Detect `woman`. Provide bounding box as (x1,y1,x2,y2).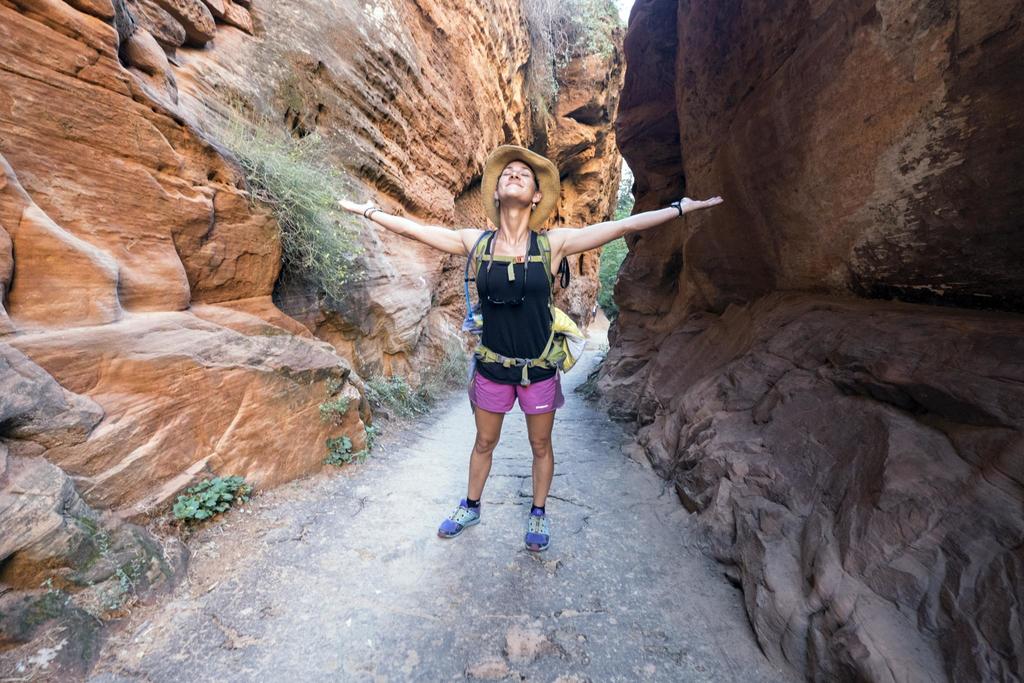
(359,147,610,547).
